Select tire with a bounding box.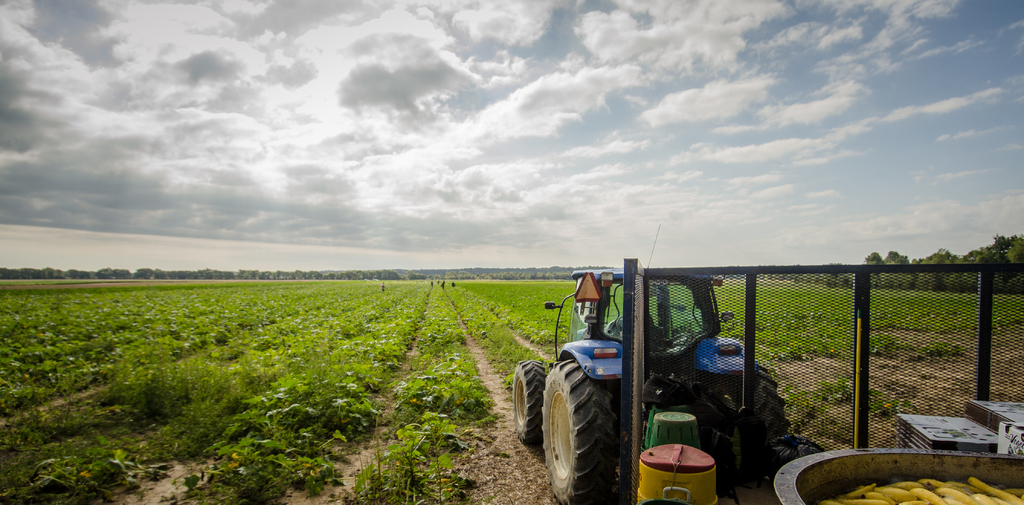
rect(543, 360, 621, 504).
